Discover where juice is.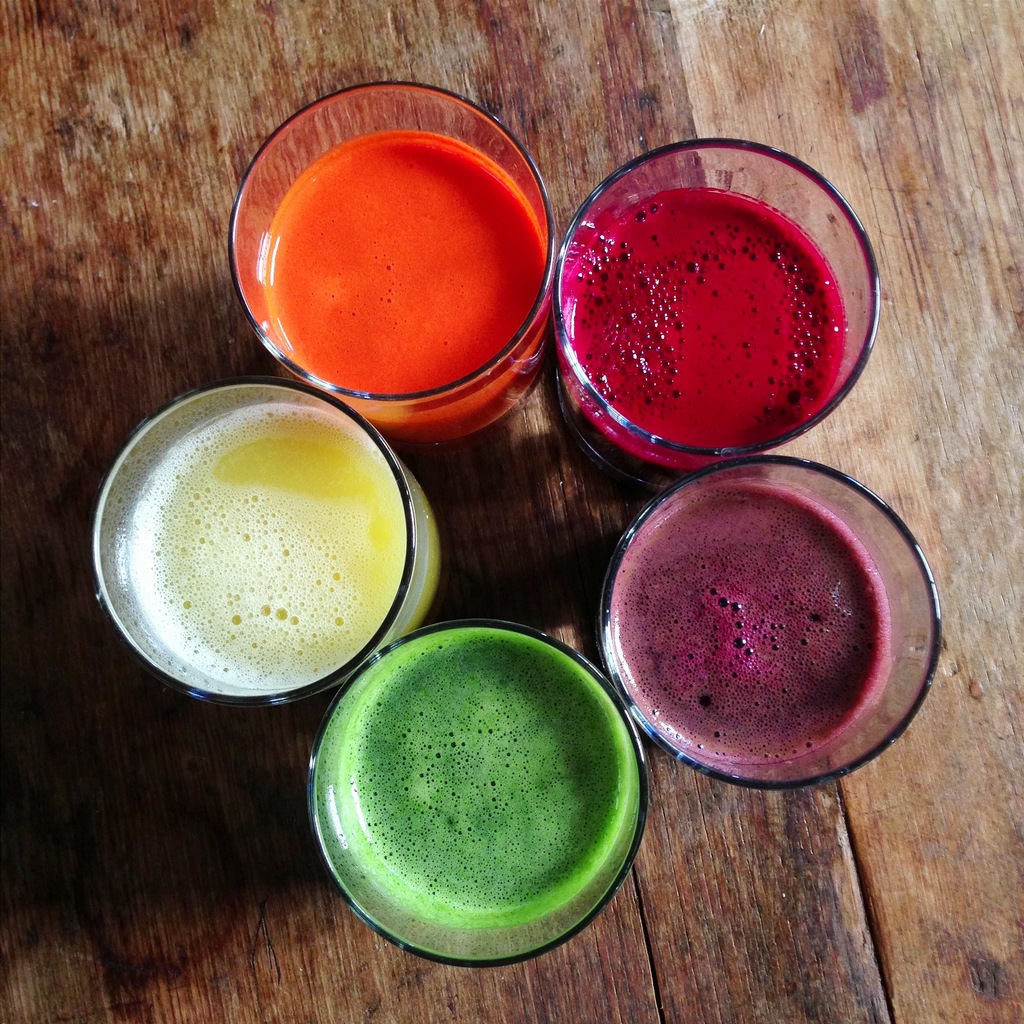
Discovered at <bbox>123, 404, 445, 693</bbox>.
